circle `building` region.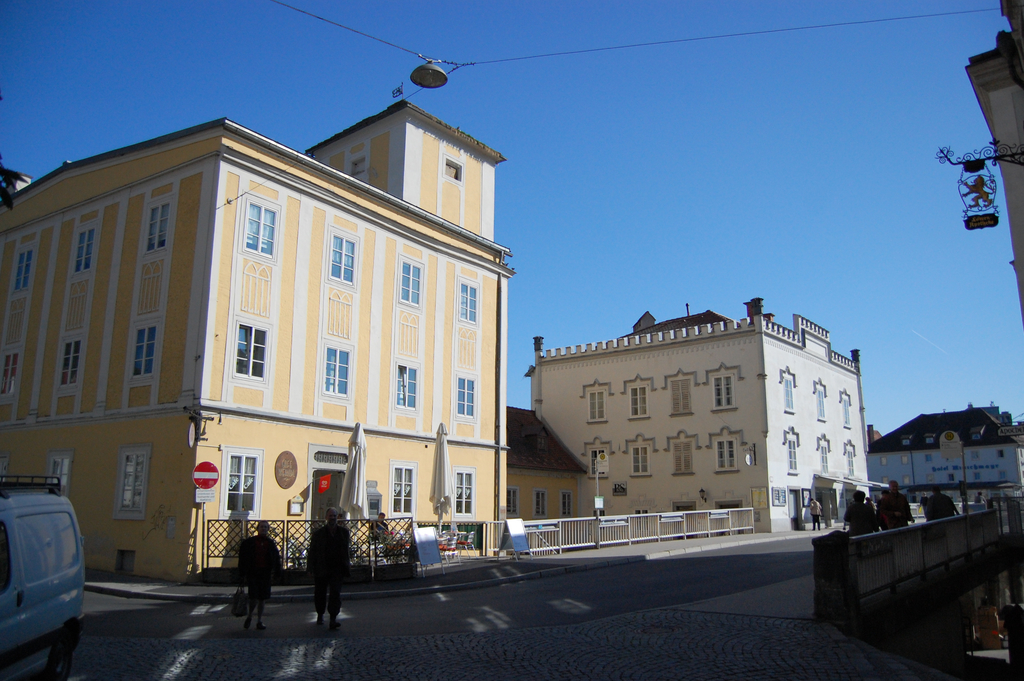
Region: BBox(528, 292, 869, 529).
